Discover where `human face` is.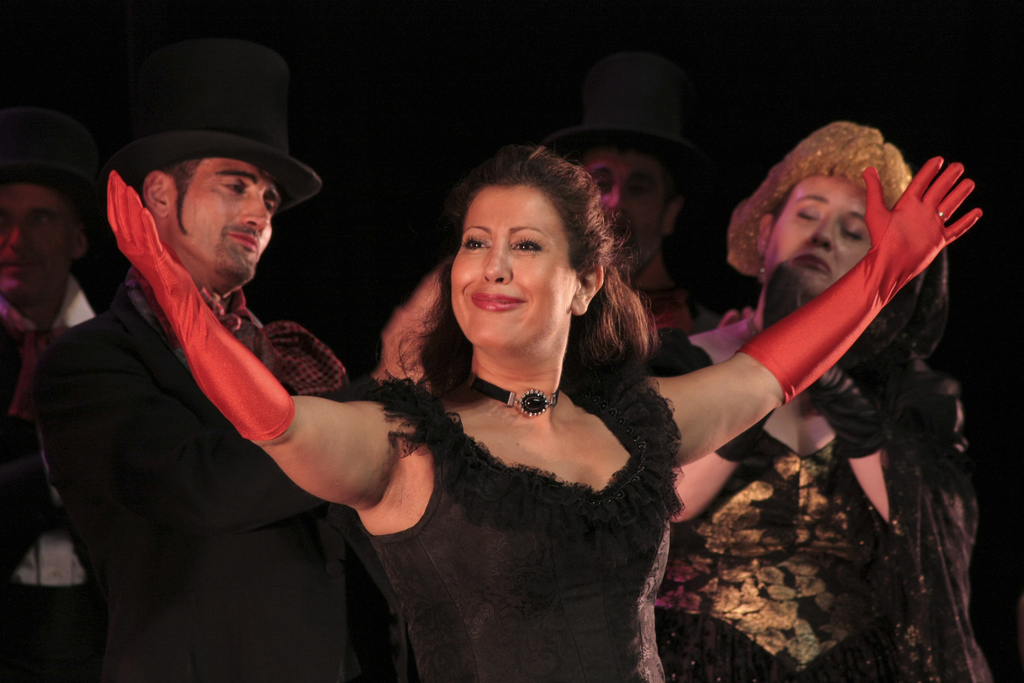
Discovered at 445,183,584,357.
